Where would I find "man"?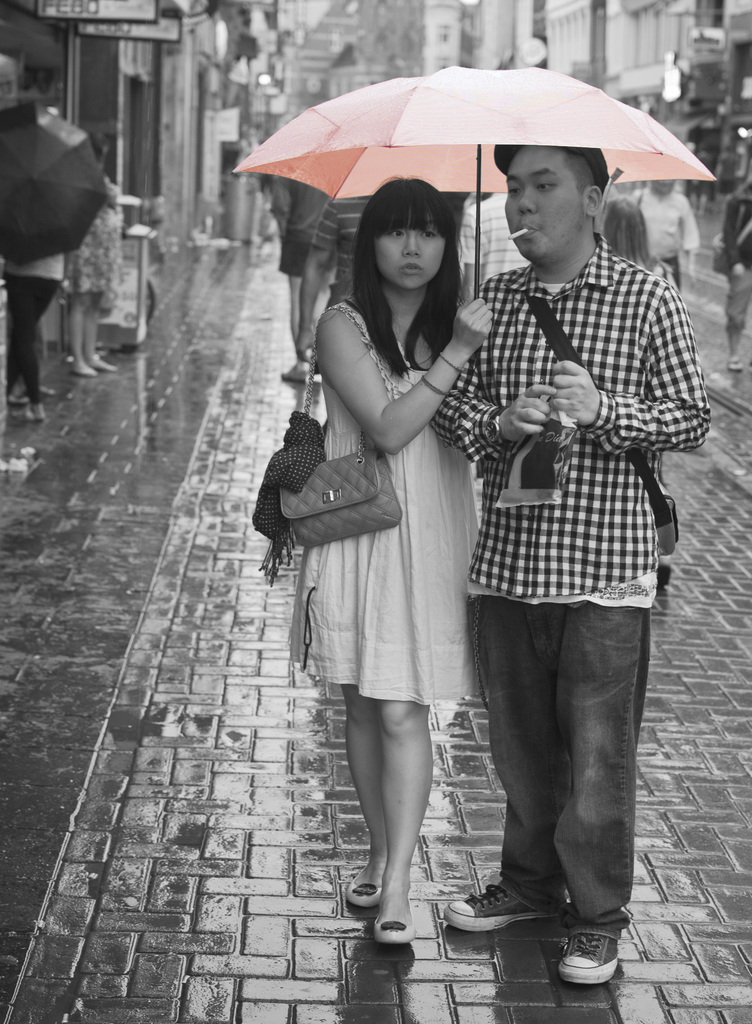
At (left=432, top=102, right=706, bottom=940).
